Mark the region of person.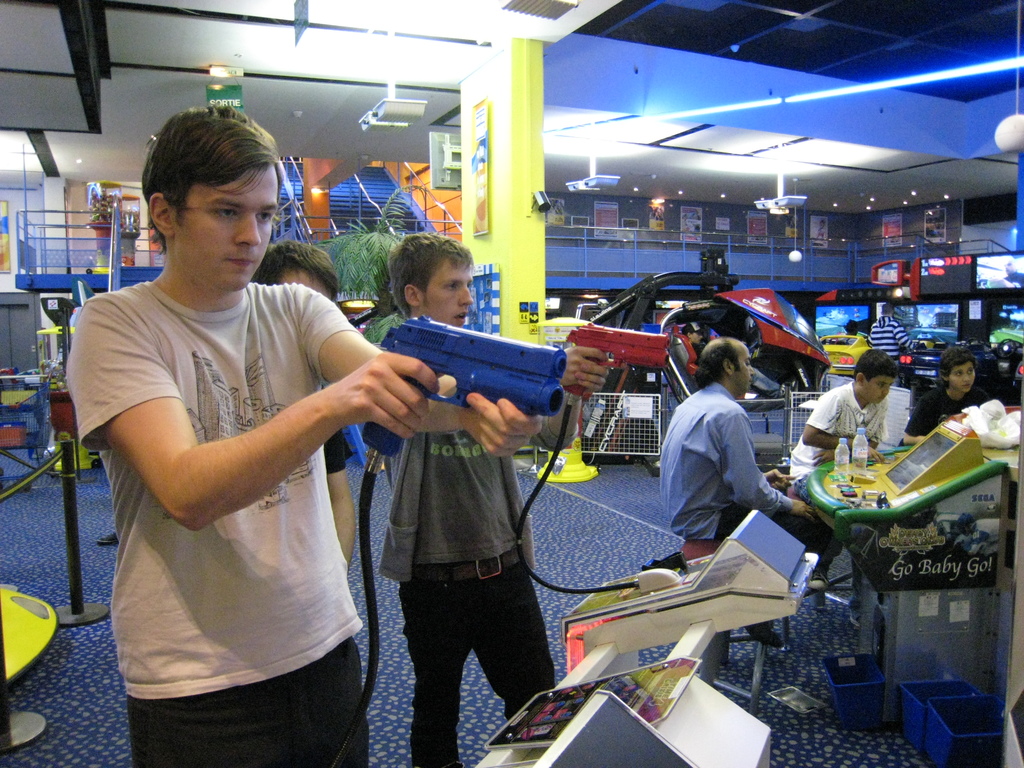
Region: (907, 344, 988, 445).
